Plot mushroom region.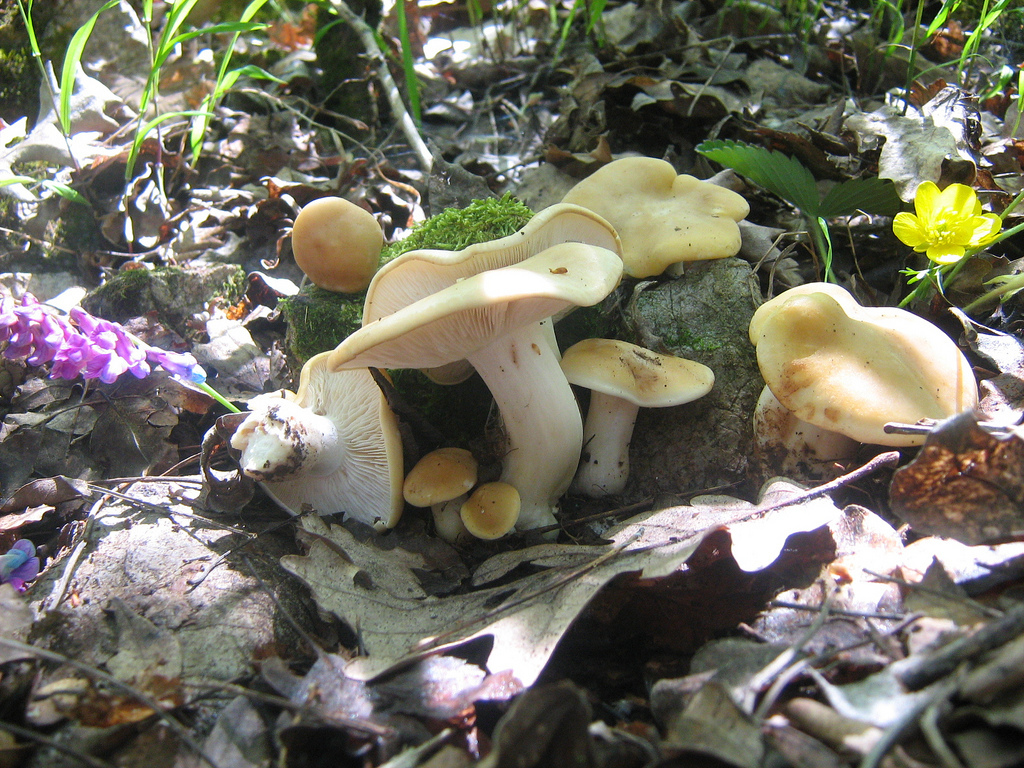
Plotted at pyautogui.locateOnScreen(732, 286, 995, 487).
